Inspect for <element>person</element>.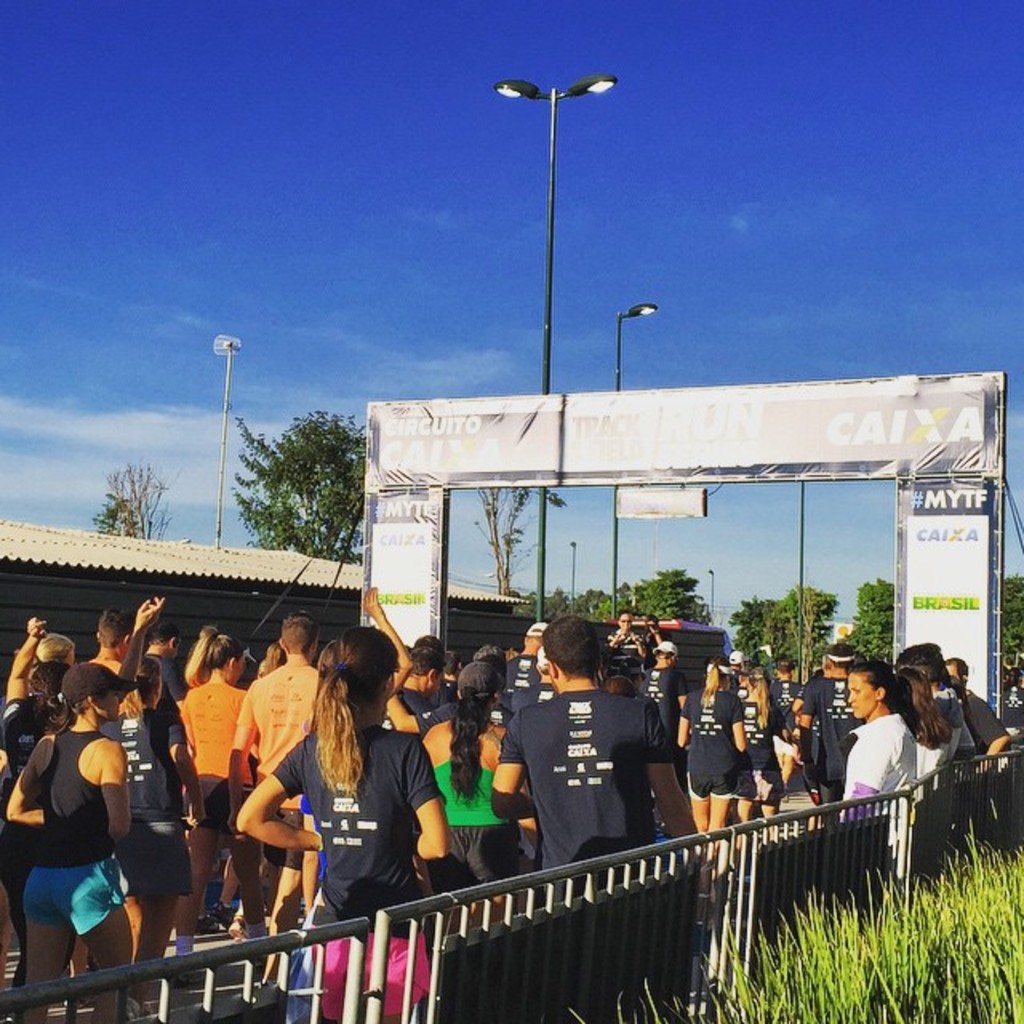
Inspection: bbox(893, 642, 963, 750).
